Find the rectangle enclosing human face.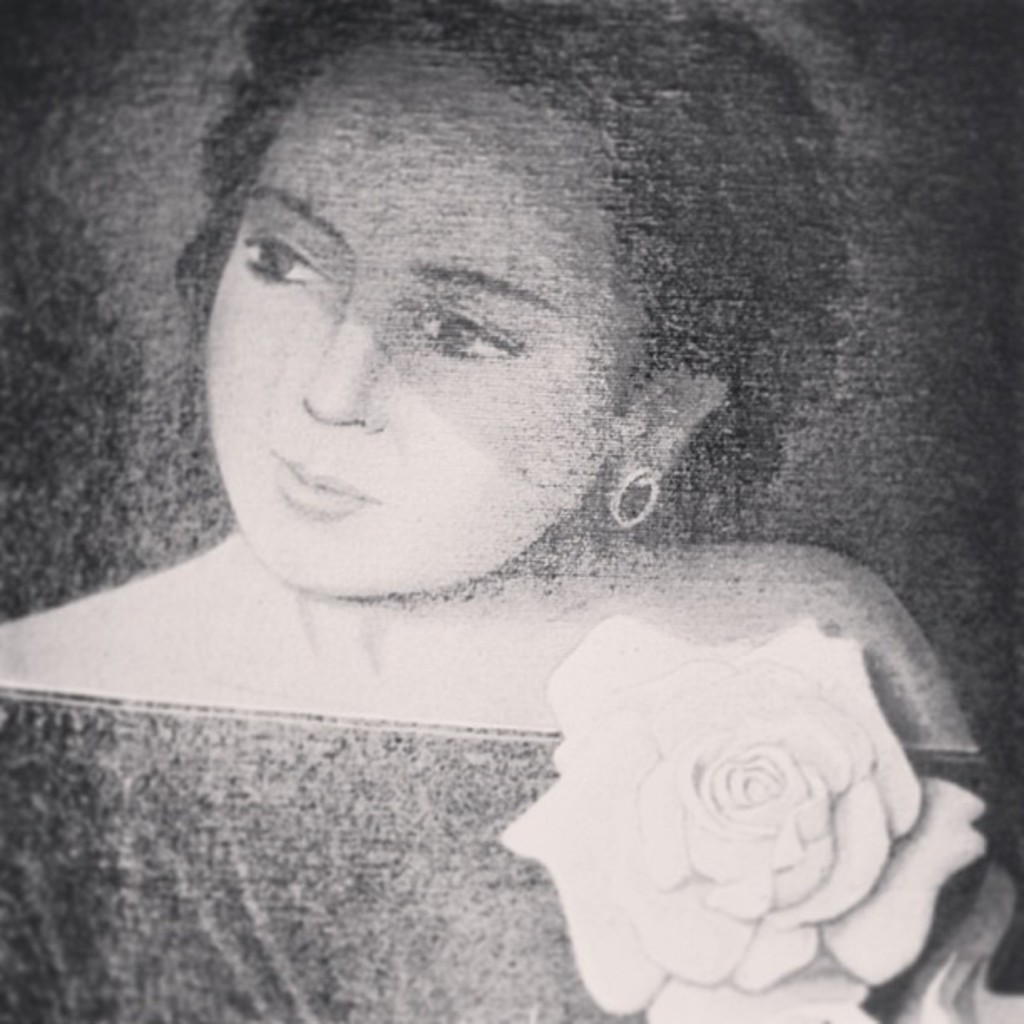
rect(199, 38, 659, 579).
